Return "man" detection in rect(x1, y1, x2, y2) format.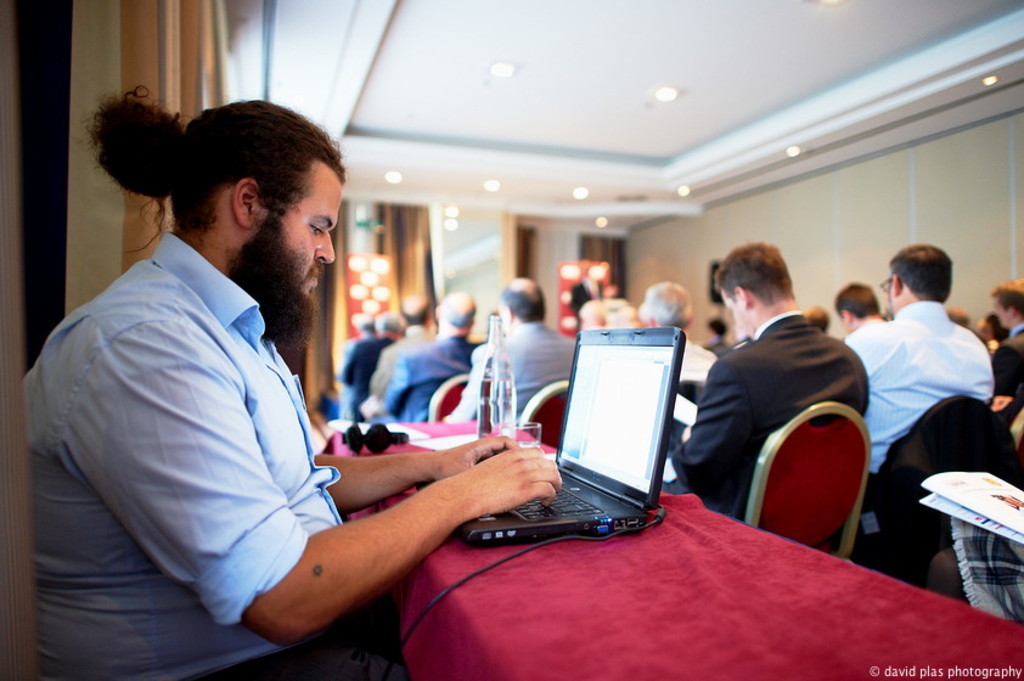
rect(697, 313, 738, 356).
